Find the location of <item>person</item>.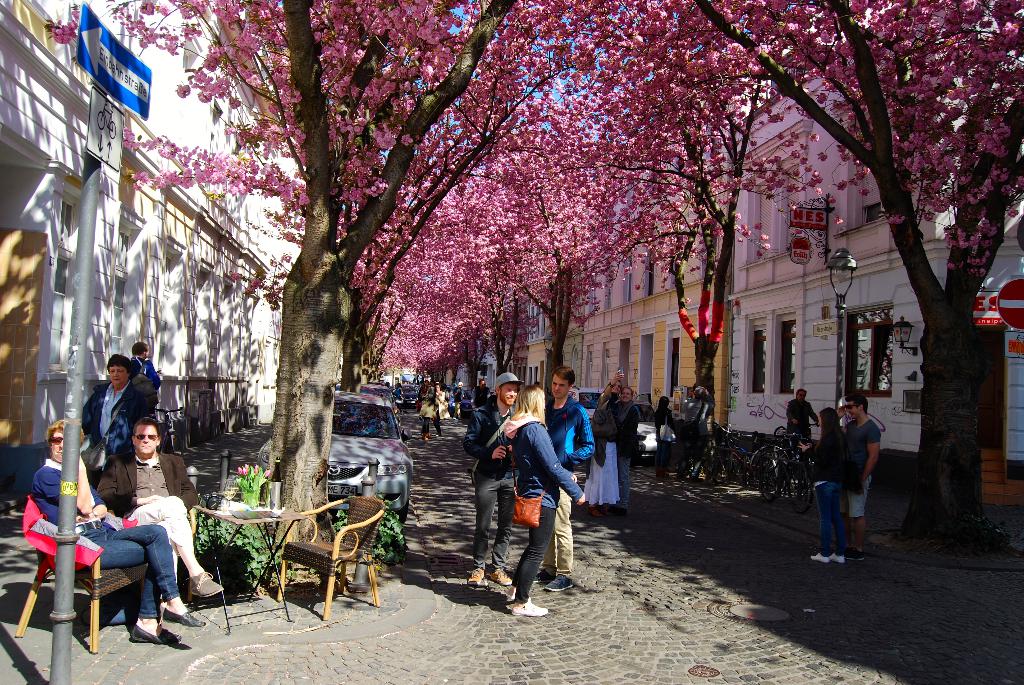
Location: x1=81, y1=352, x2=147, y2=482.
